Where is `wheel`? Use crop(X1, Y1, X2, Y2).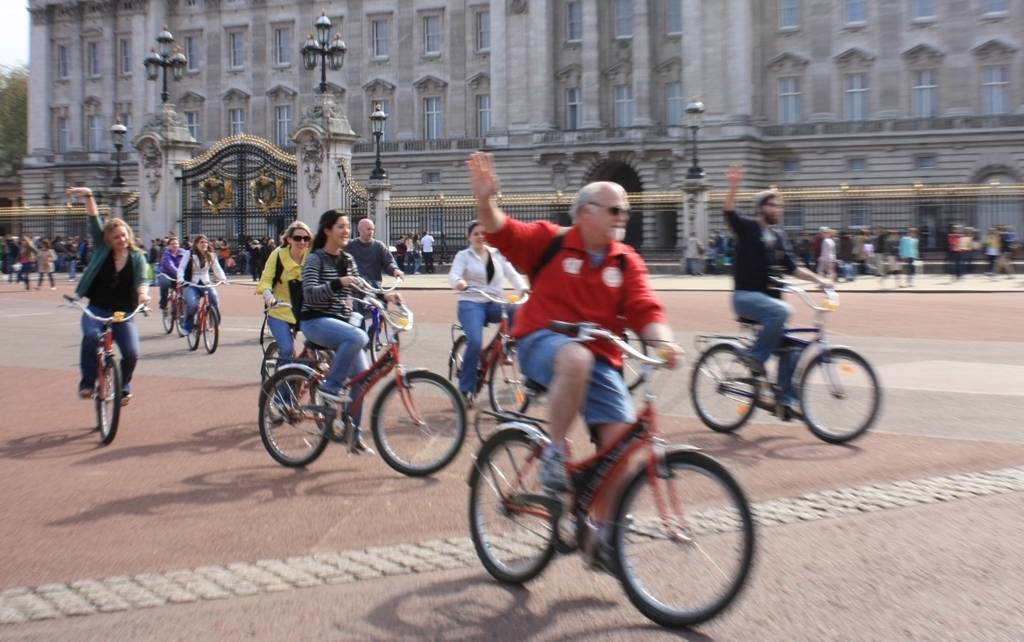
crop(165, 296, 174, 332).
